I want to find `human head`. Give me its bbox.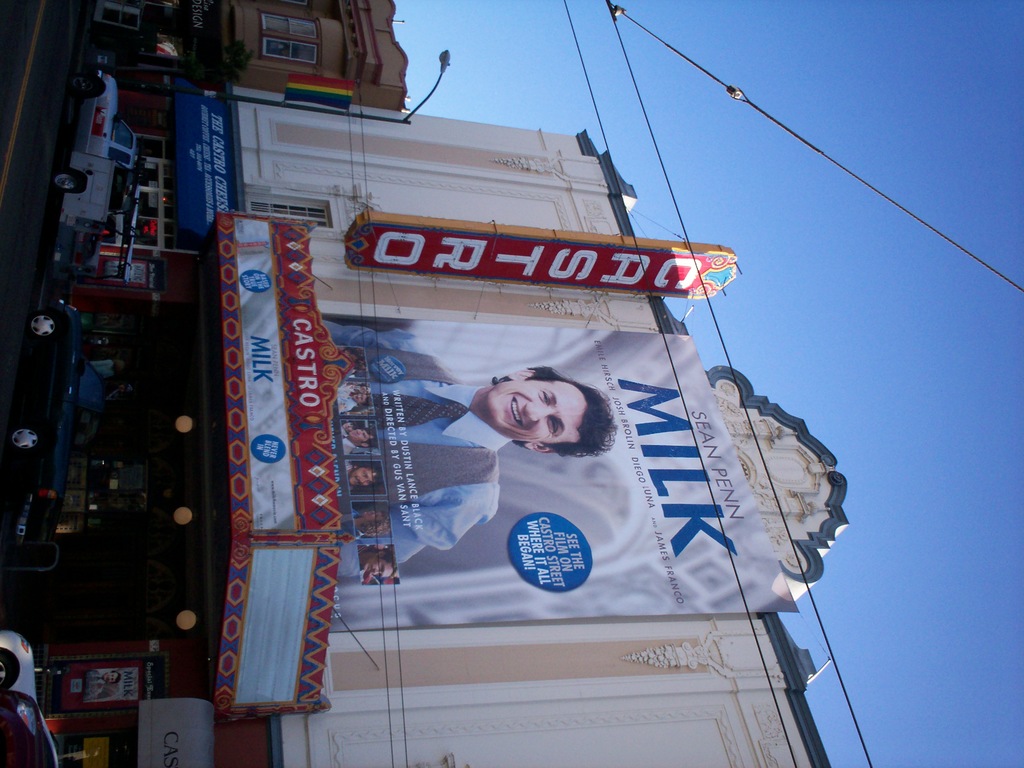
x1=361, y1=547, x2=396, y2=580.
